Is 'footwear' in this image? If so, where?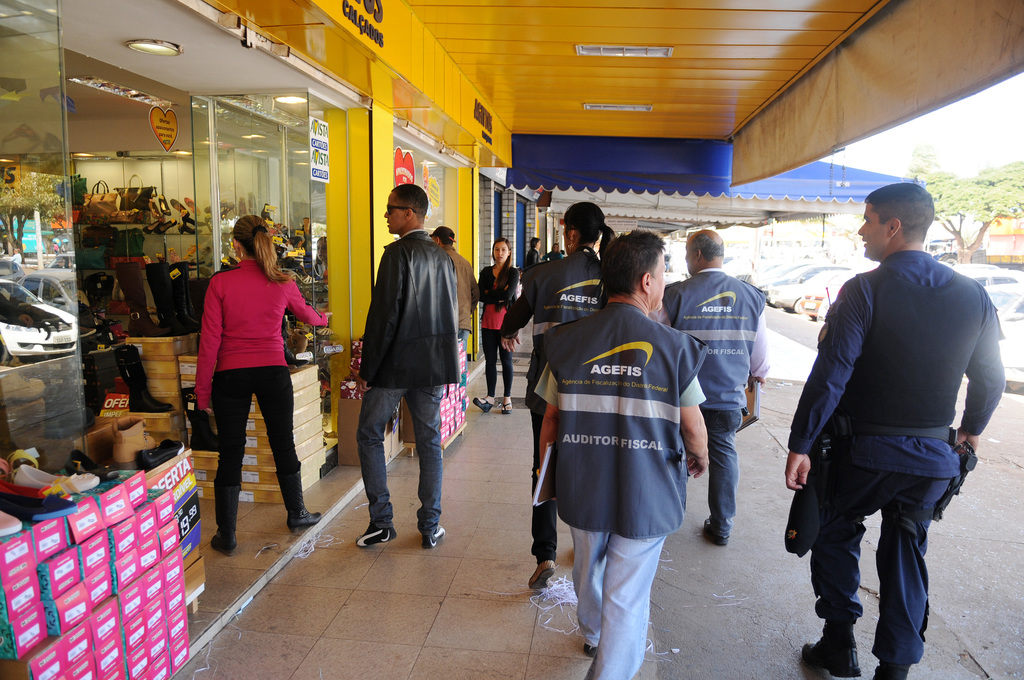
Yes, at locate(800, 636, 862, 677).
